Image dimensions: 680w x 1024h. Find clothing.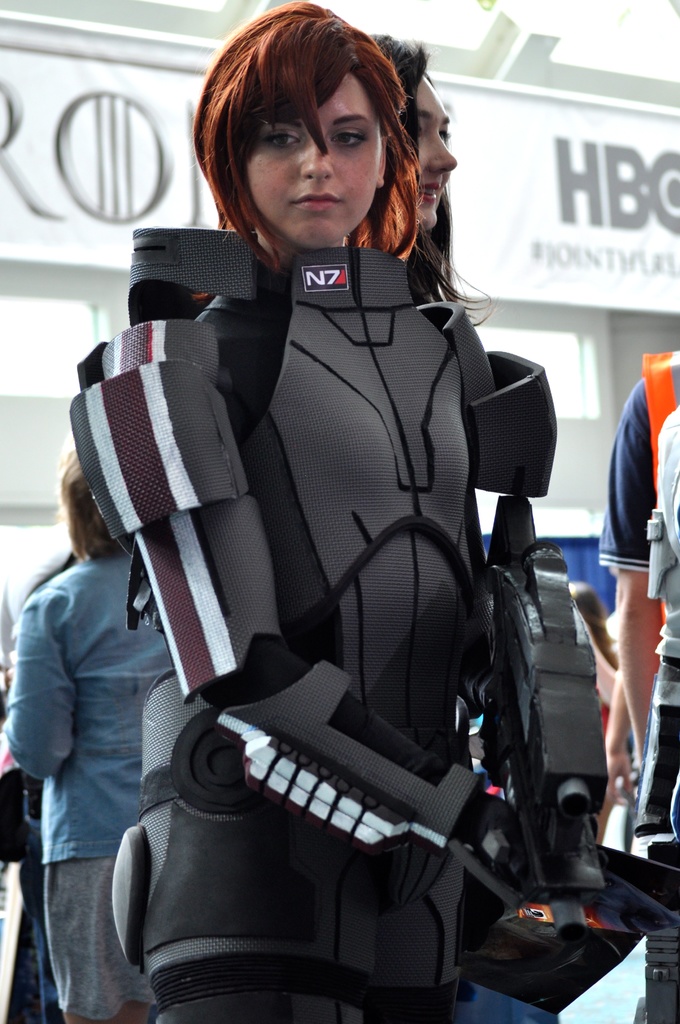
bbox=[40, 218, 517, 1023].
